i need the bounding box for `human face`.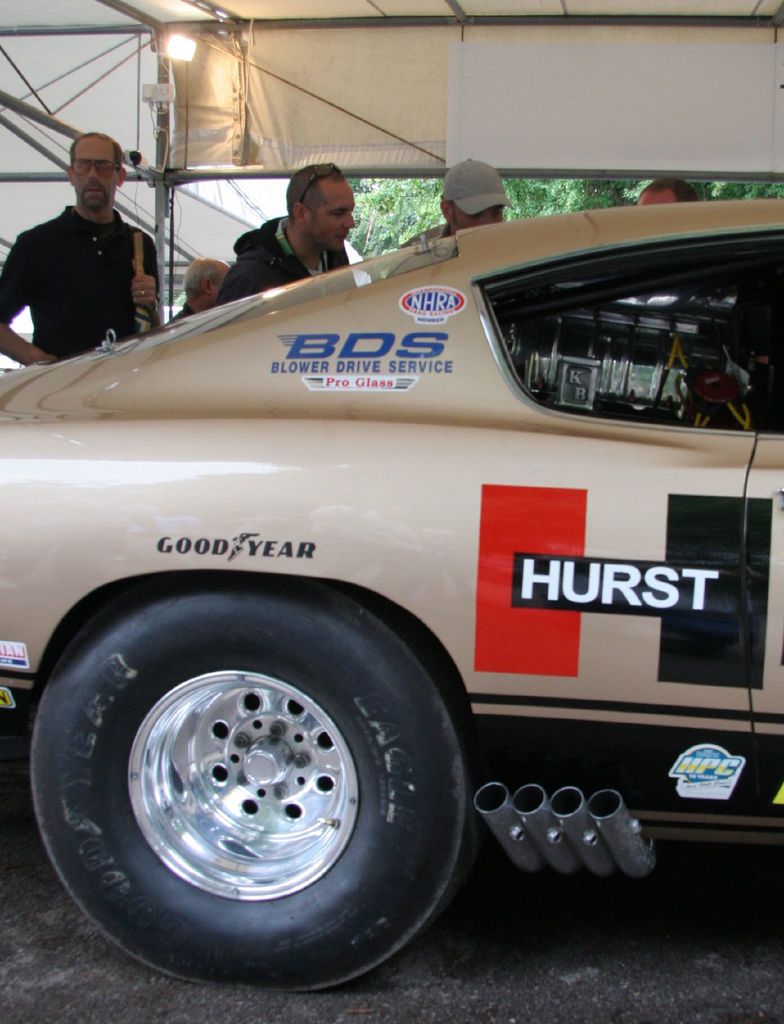
Here it is: {"x1": 70, "y1": 139, "x2": 117, "y2": 210}.
